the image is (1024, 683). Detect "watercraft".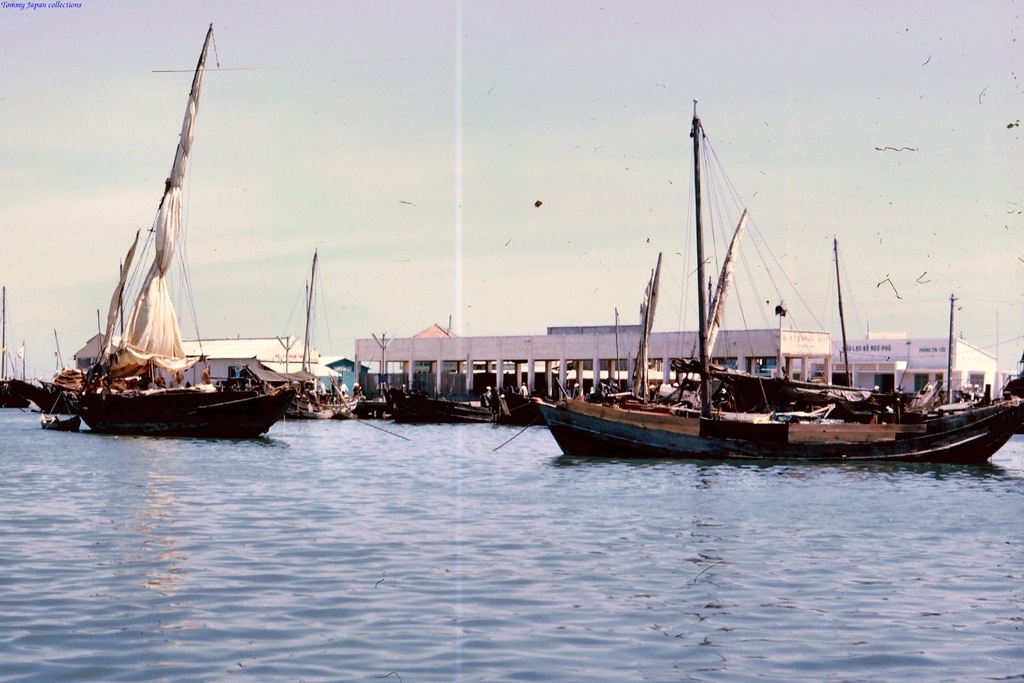
Detection: left=713, top=368, right=894, bottom=416.
